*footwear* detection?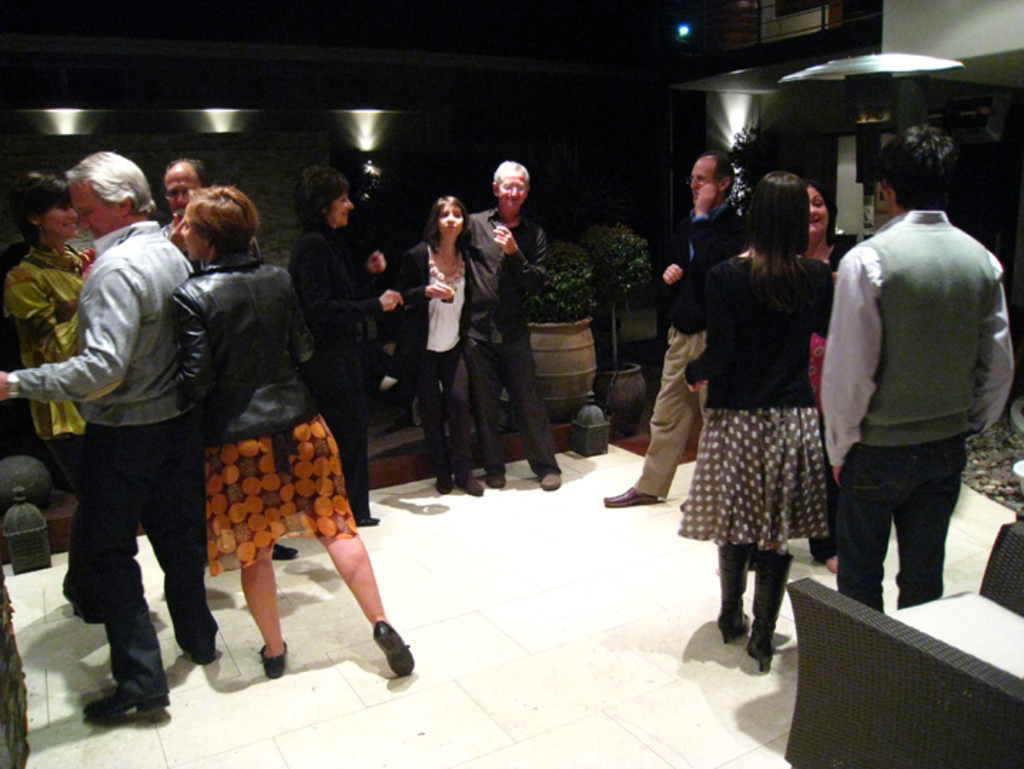
l=489, t=474, r=506, b=487
